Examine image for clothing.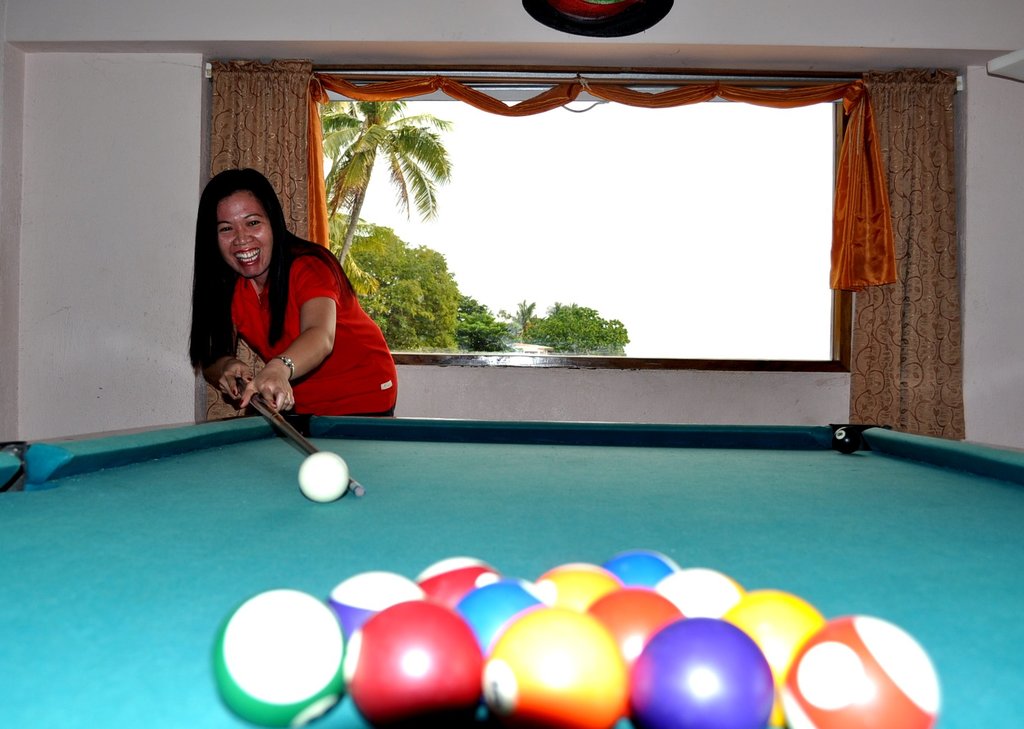
Examination result: <region>178, 218, 381, 419</region>.
